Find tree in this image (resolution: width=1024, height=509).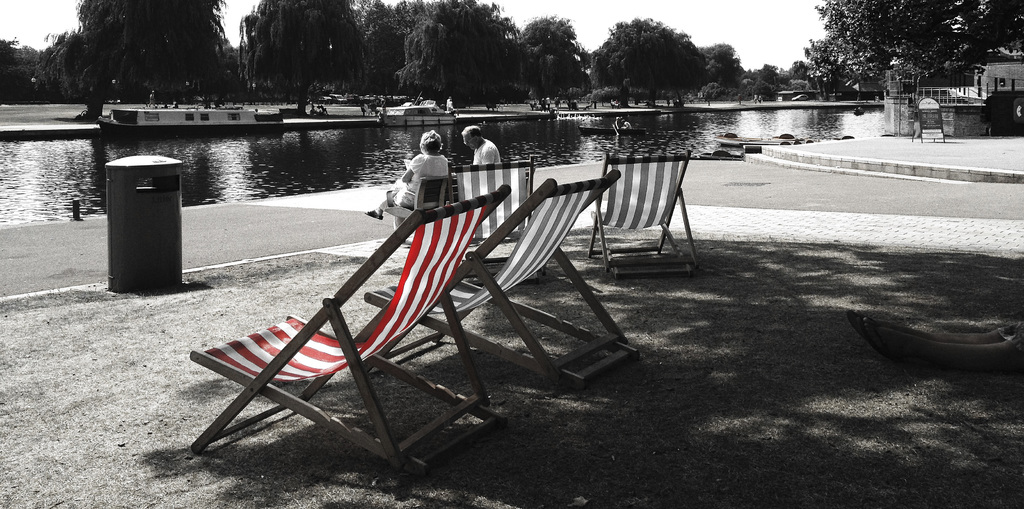
[x1=792, y1=0, x2=1023, y2=91].
